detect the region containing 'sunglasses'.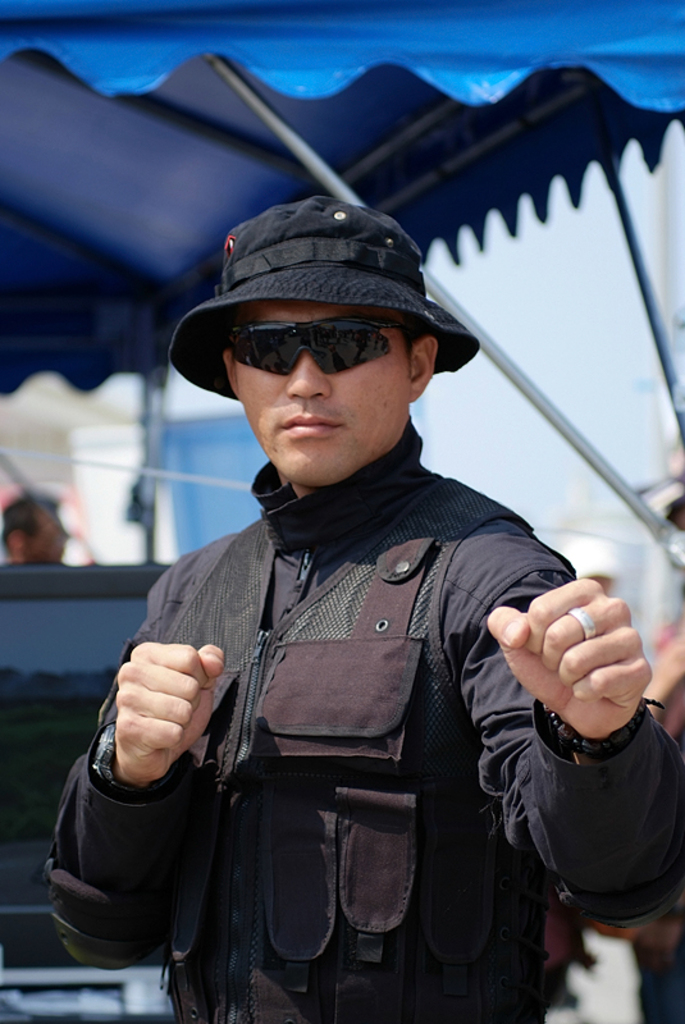
227, 320, 423, 375.
